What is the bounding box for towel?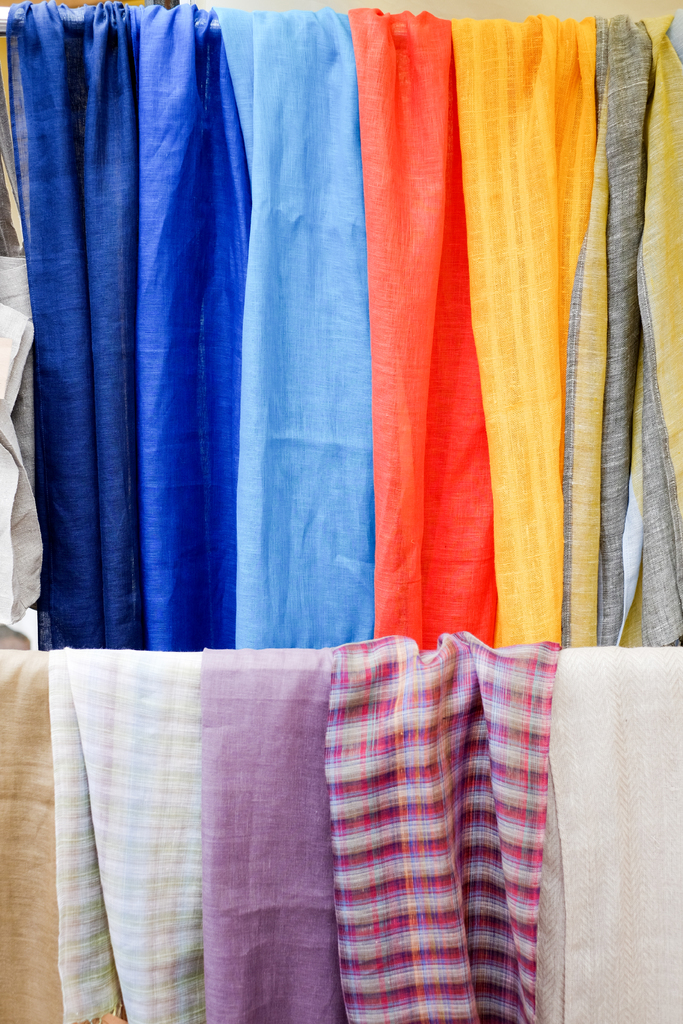
bbox(44, 650, 203, 1023).
